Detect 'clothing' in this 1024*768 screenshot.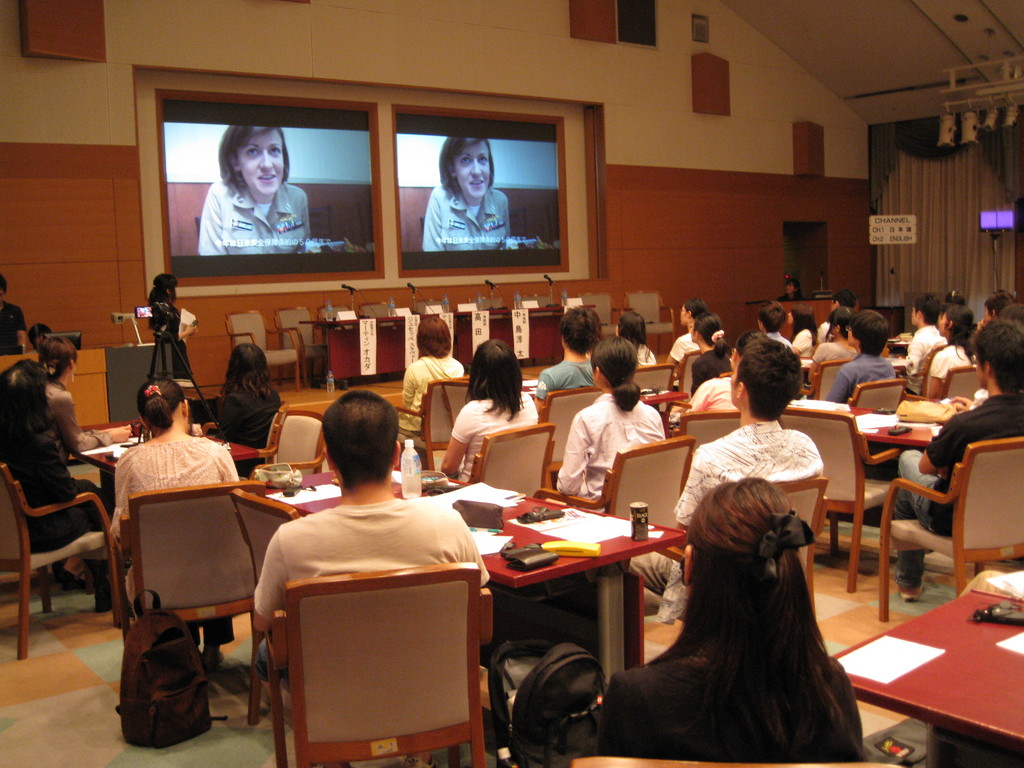
Detection: 401/346/486/438.
